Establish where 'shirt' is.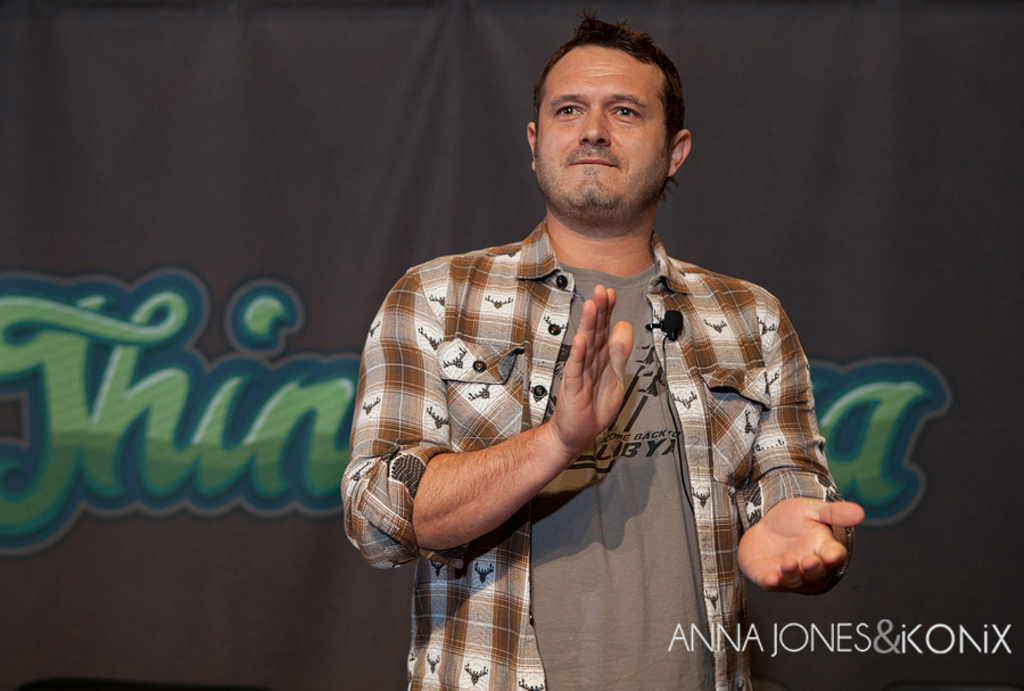
Established at x1=341 y1=215 x2=857 y2=690.
